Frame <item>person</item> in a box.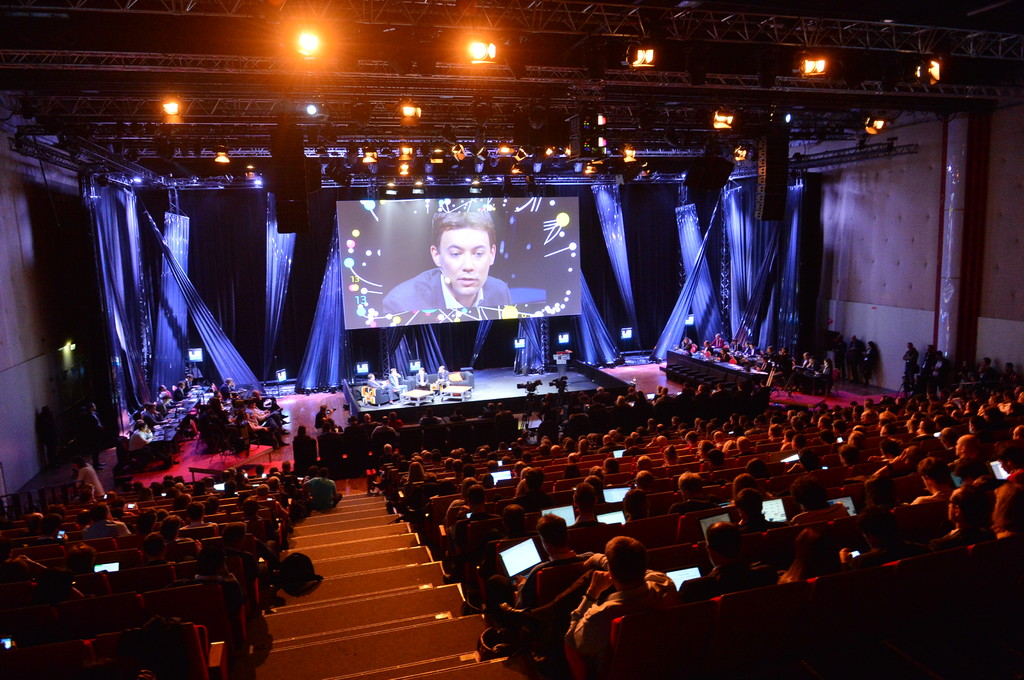
box=[433, 363, 449, 396].
